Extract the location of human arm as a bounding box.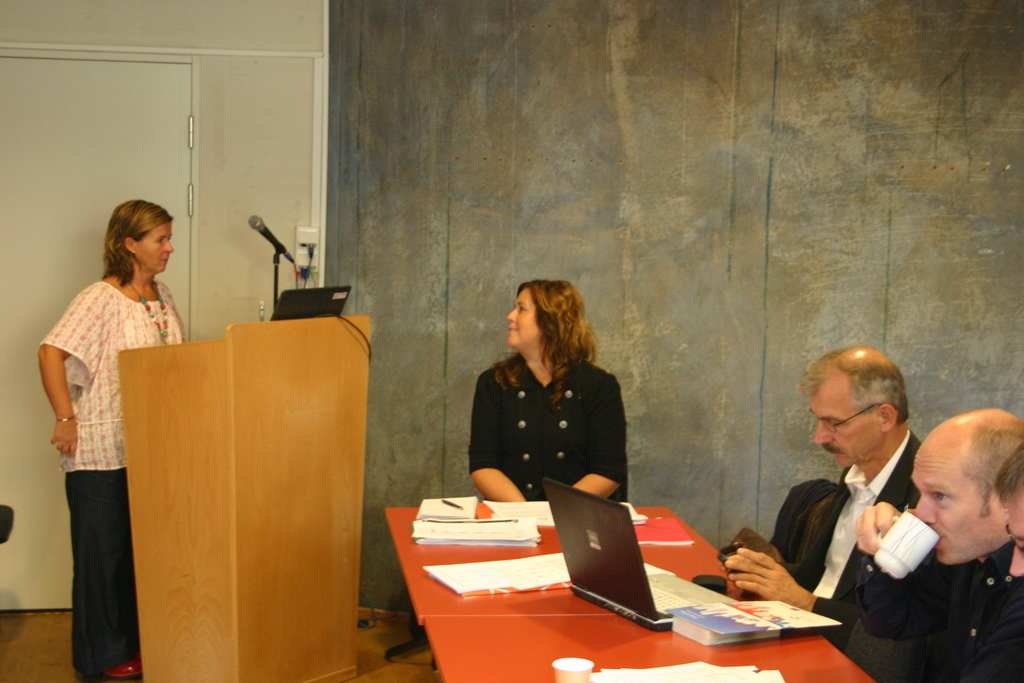
[left=720, top=543, right=857, bottom=634].
